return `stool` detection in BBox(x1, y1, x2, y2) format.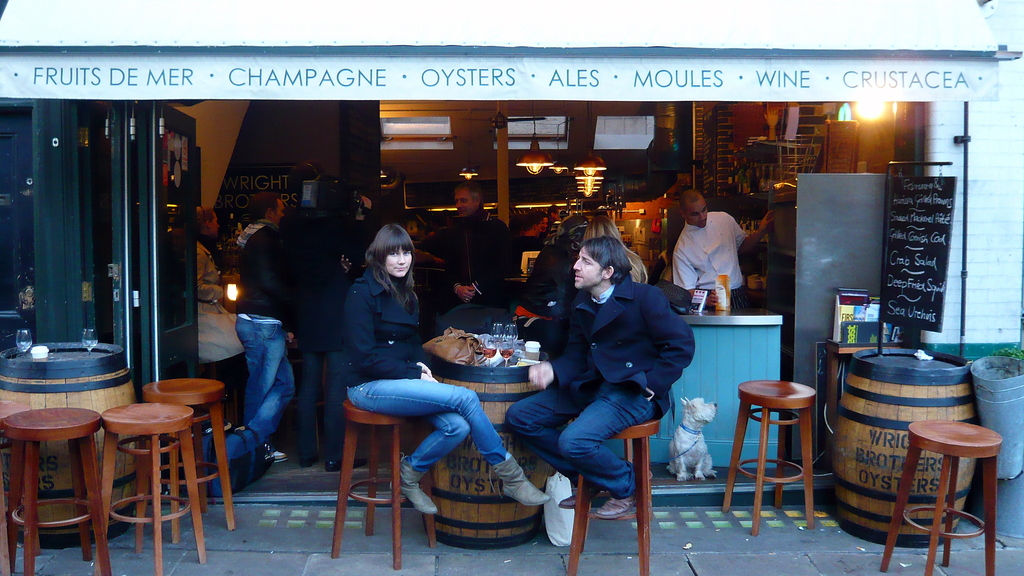
BBox(144, 378, 230, 524).
